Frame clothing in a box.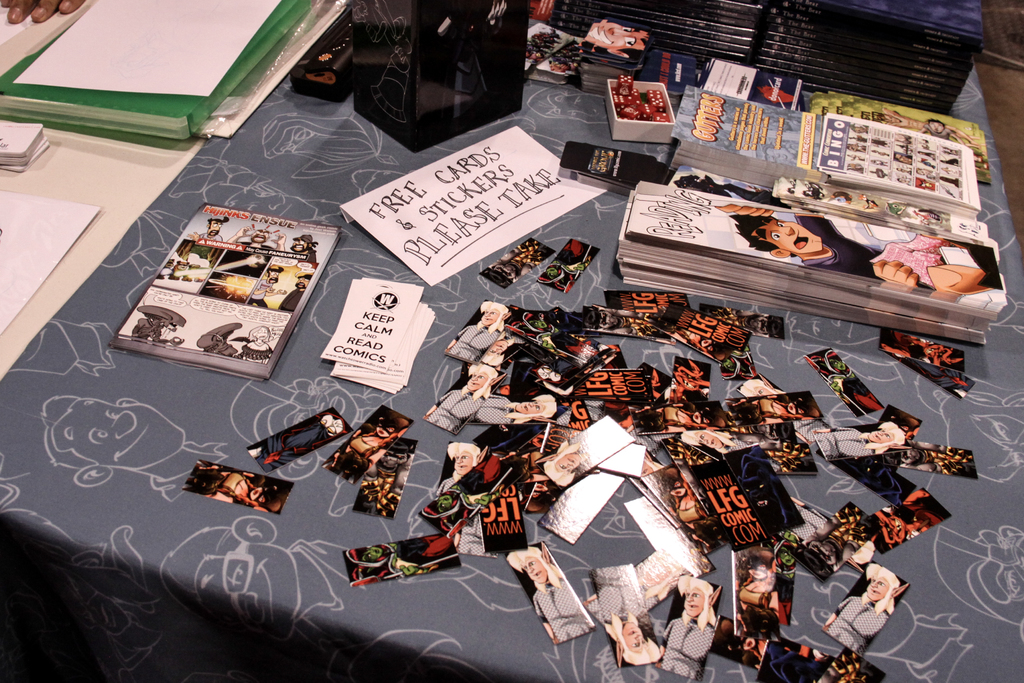
box(817, 435, 874, 460).
